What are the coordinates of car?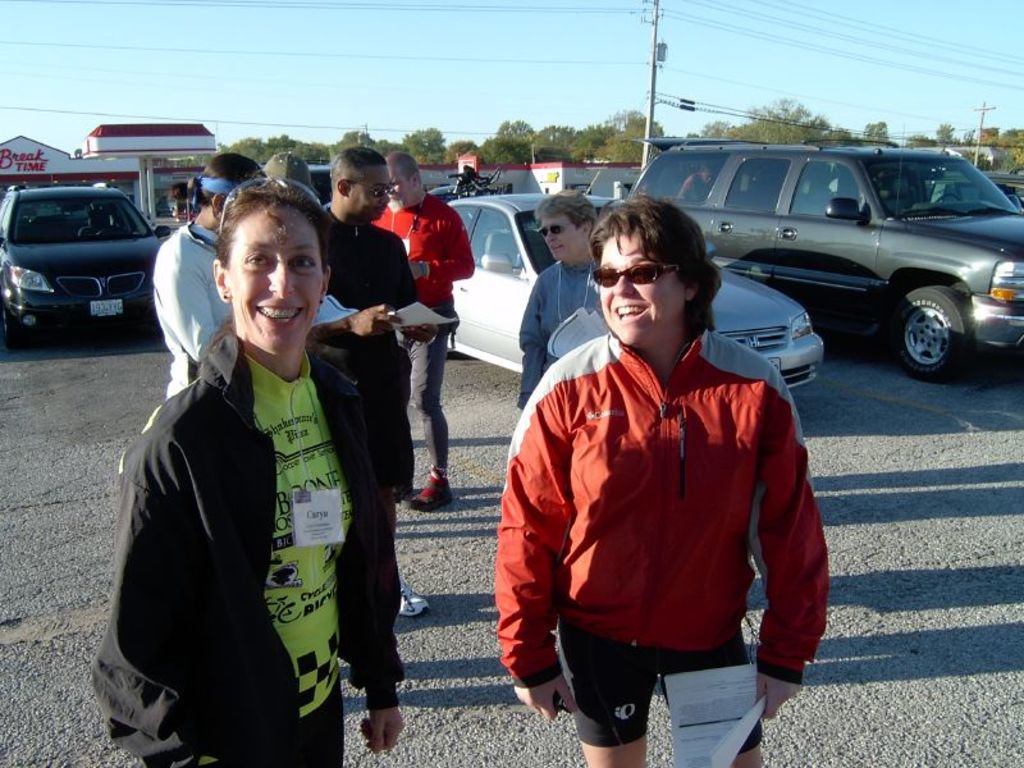
box=[369, 163, 844, 390].
